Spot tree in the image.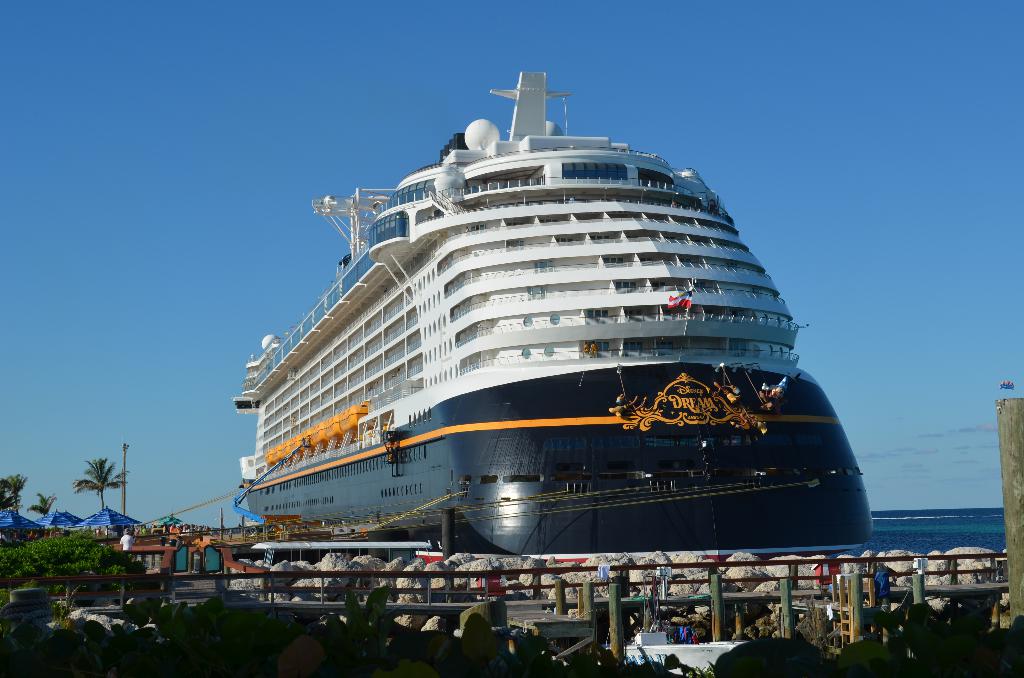
tree found at {"x1": 54, "y1": 450, "x2": 124, "y2": 536}.
